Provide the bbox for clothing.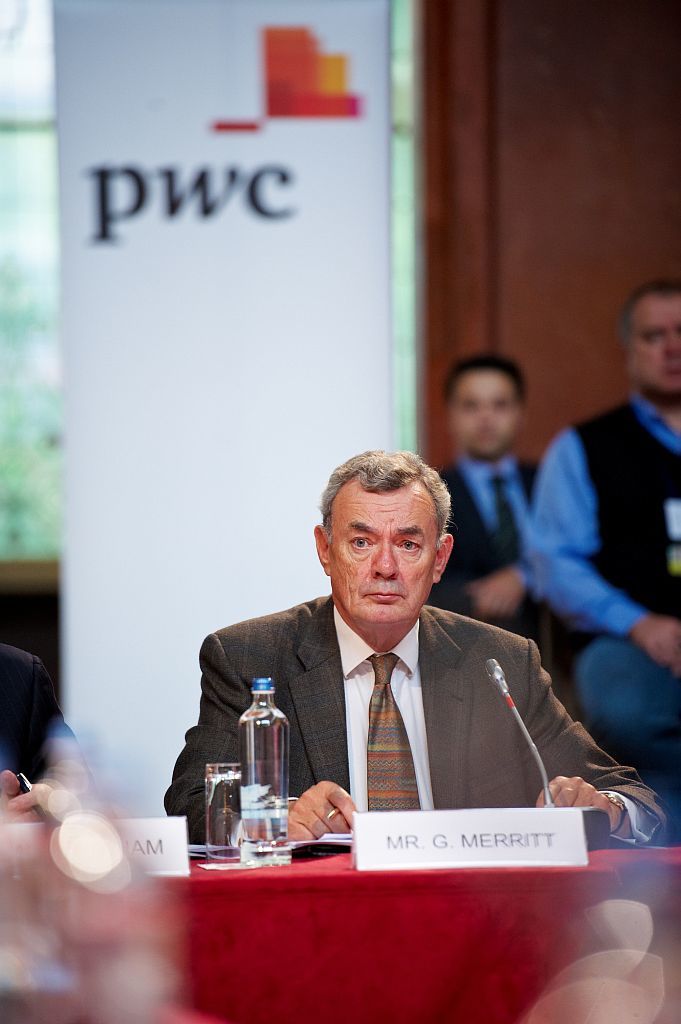
rect(0, 637, 100, 825).
